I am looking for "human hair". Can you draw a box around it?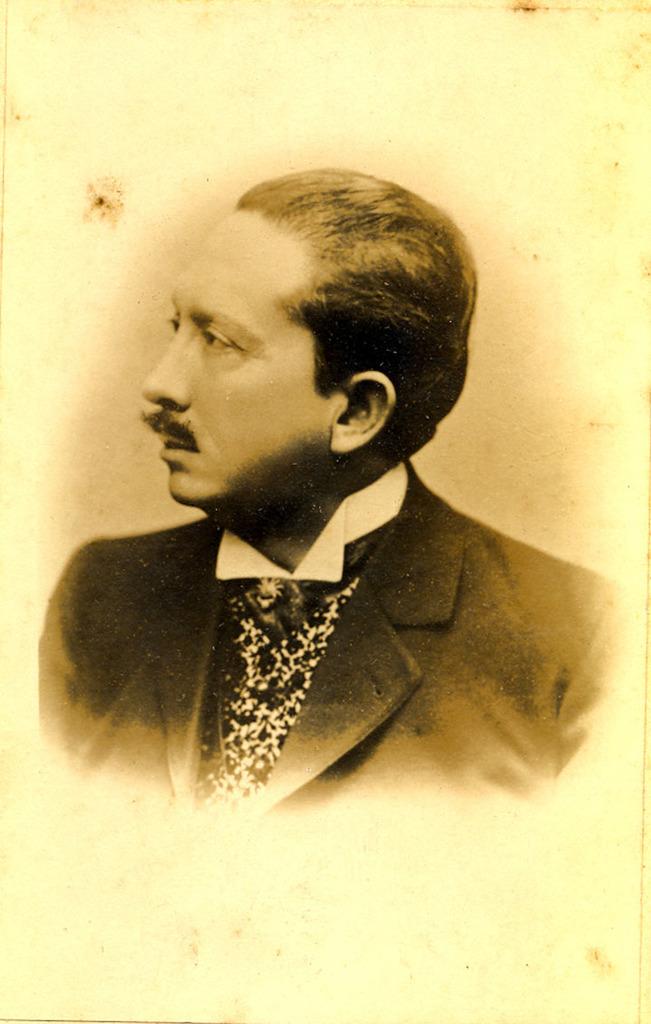
Sure, the bounding box is box(241, 169, 480, 452).
